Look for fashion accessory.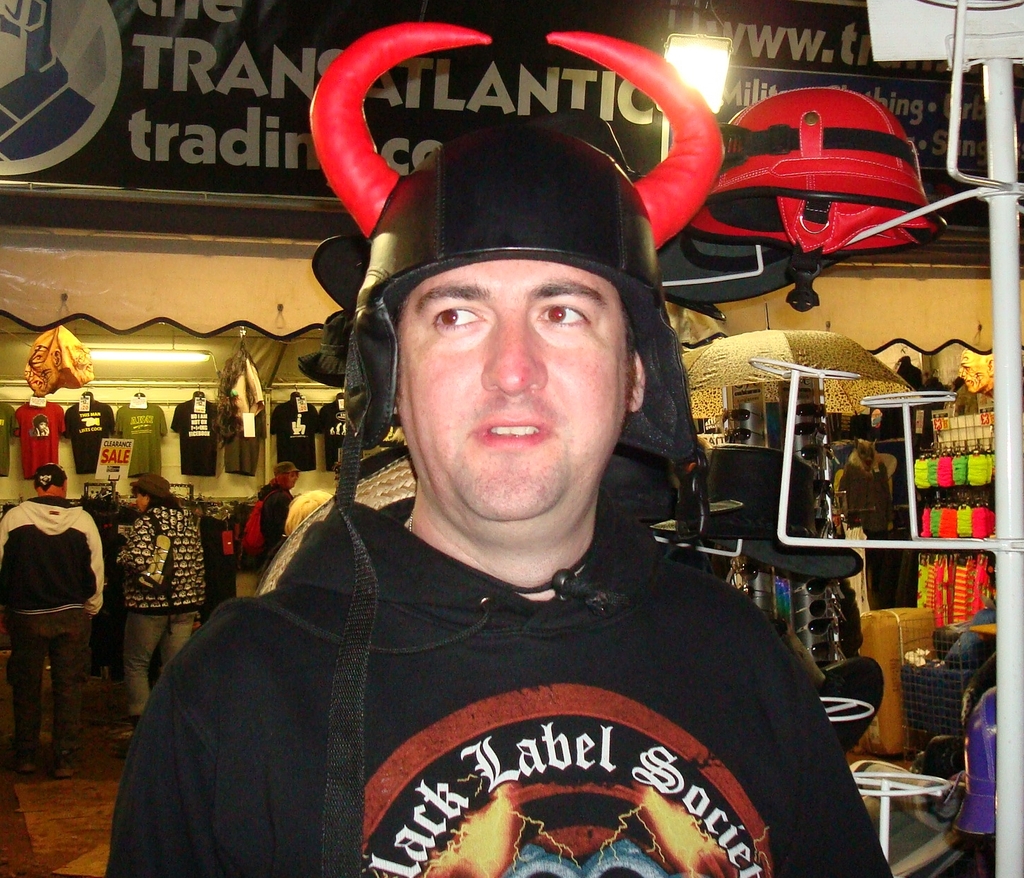
Found: {"x1": 715, "y1": 411, "x2": 753, "y2": 421}.
